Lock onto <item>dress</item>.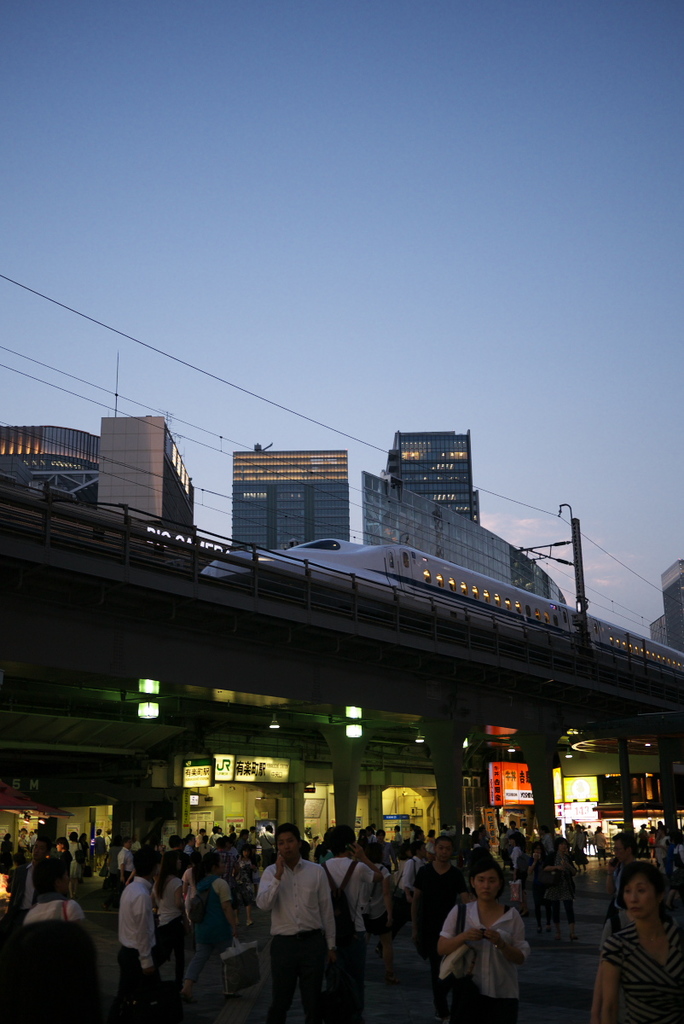
Locked: x1=606 y1=924 x2=683 y2=1023.
